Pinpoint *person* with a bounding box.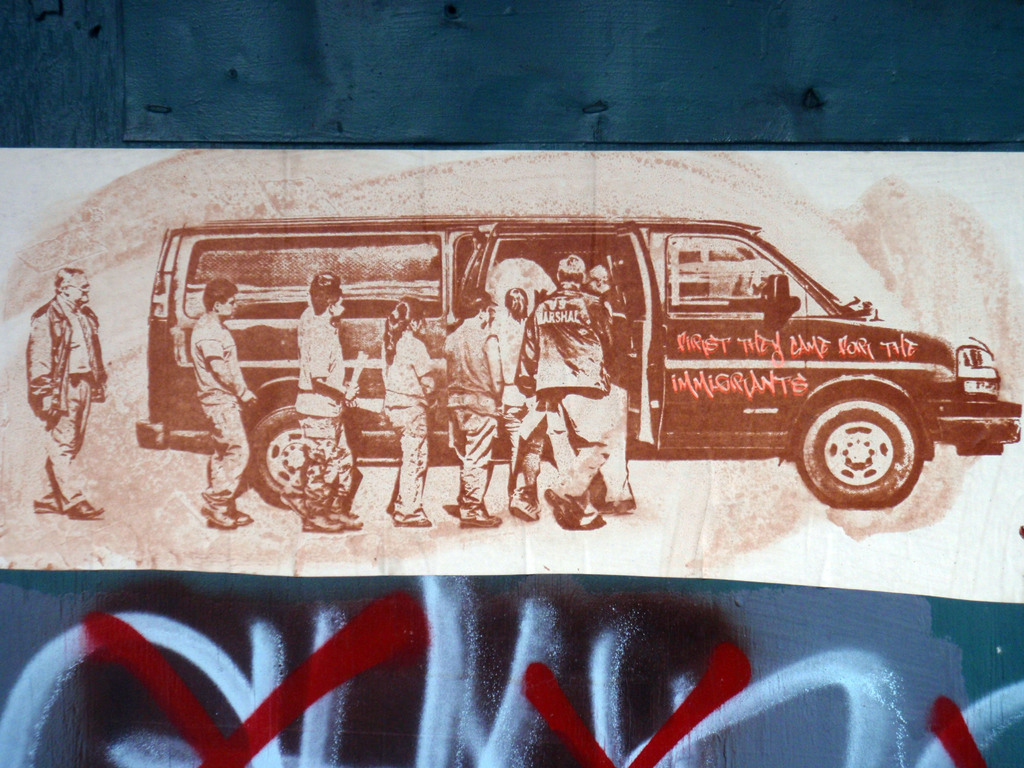
(left=591, top=266, right=633, bottom=513).
